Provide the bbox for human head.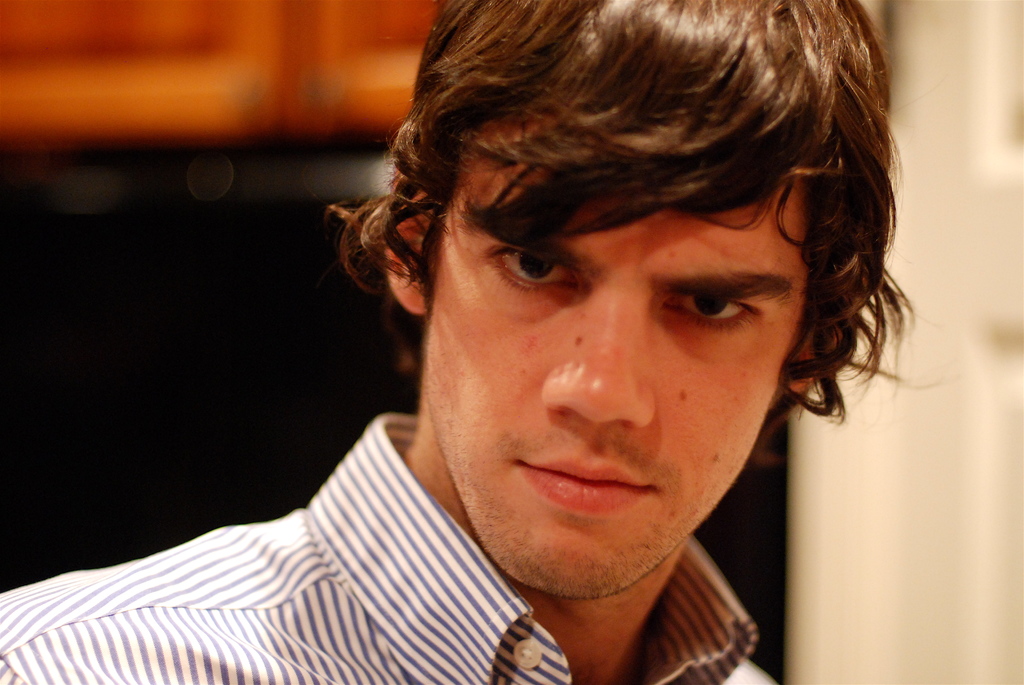
[385, 26, 855, 559].
